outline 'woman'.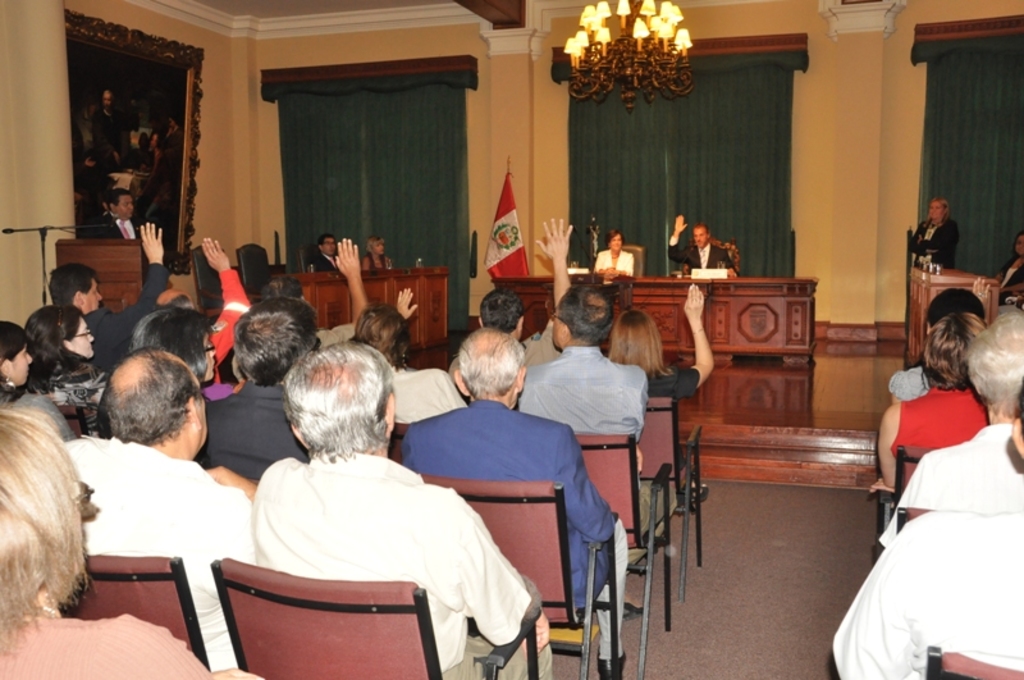
Outline: (left=0, top=315, right=42, bottom=406).
